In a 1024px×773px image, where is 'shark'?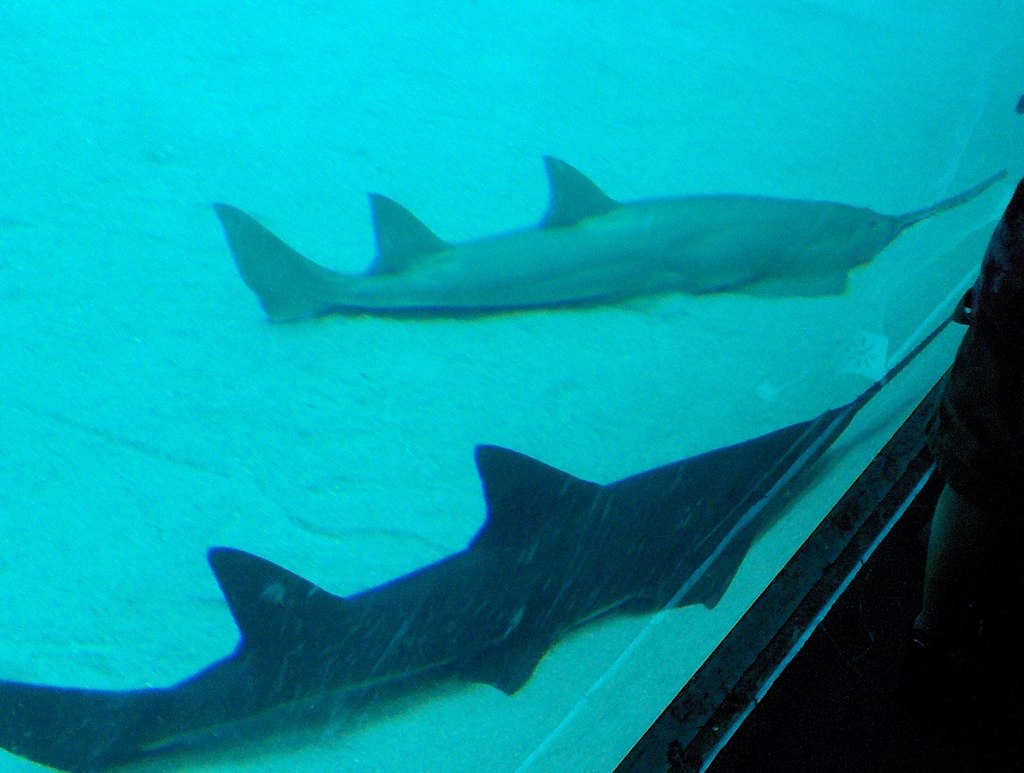
left=212, top=149, right=1010, bottom=301.
